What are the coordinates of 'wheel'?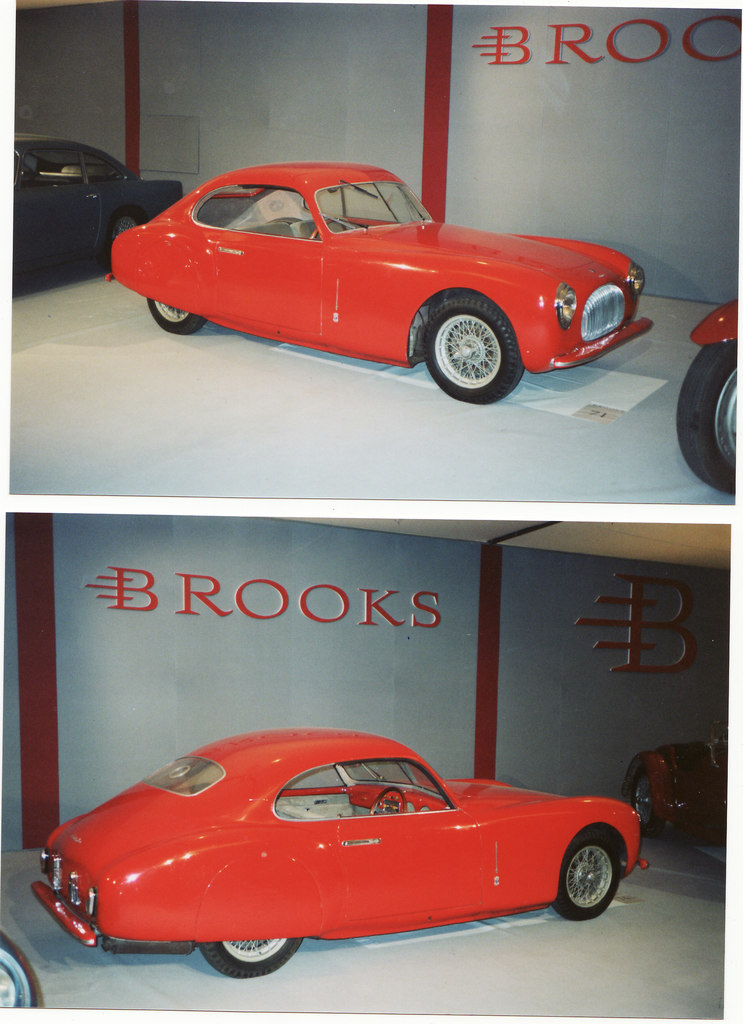
select_region(632, 767, 663, 839).
